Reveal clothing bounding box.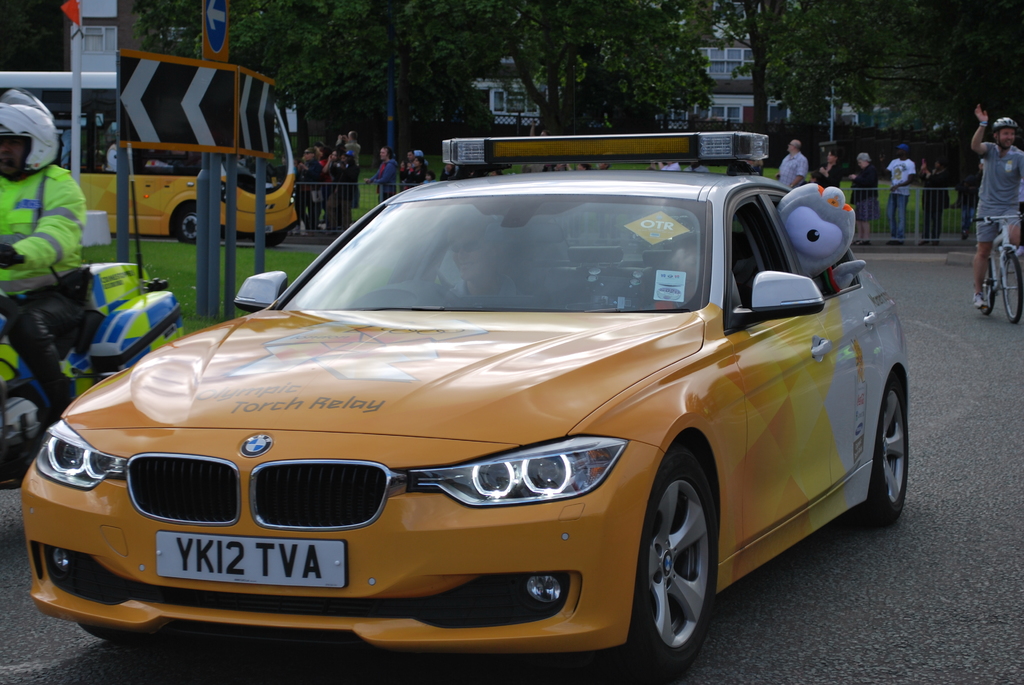
Revealed: BBox(0, 165, 92, 405).
